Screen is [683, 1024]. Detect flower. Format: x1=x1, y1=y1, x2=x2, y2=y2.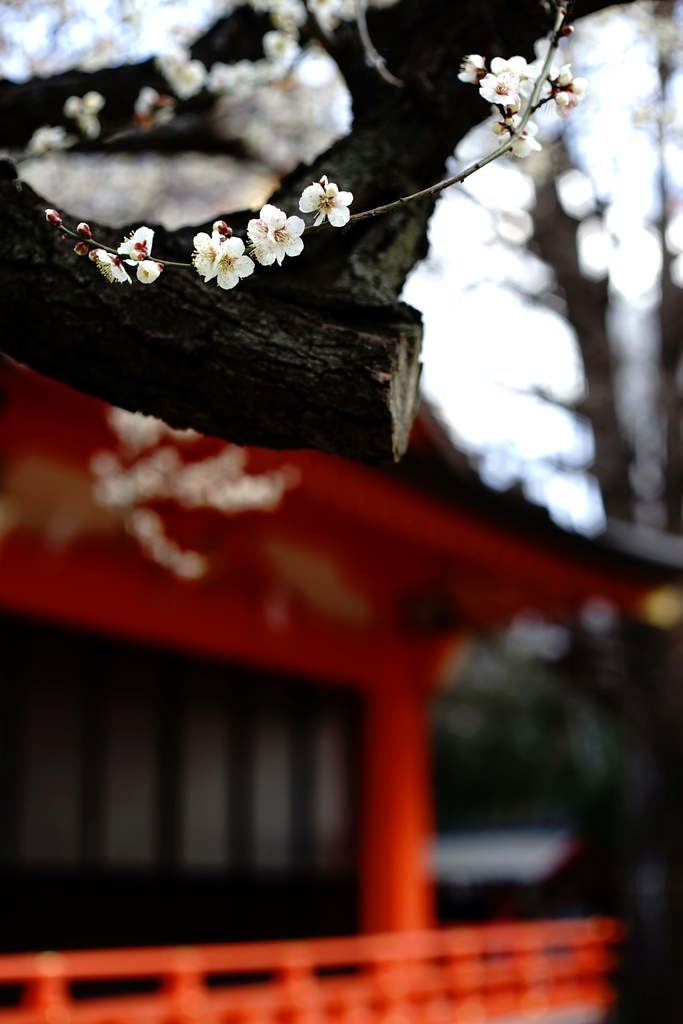
x1=86, y1=246, x2=128, y2=287.
